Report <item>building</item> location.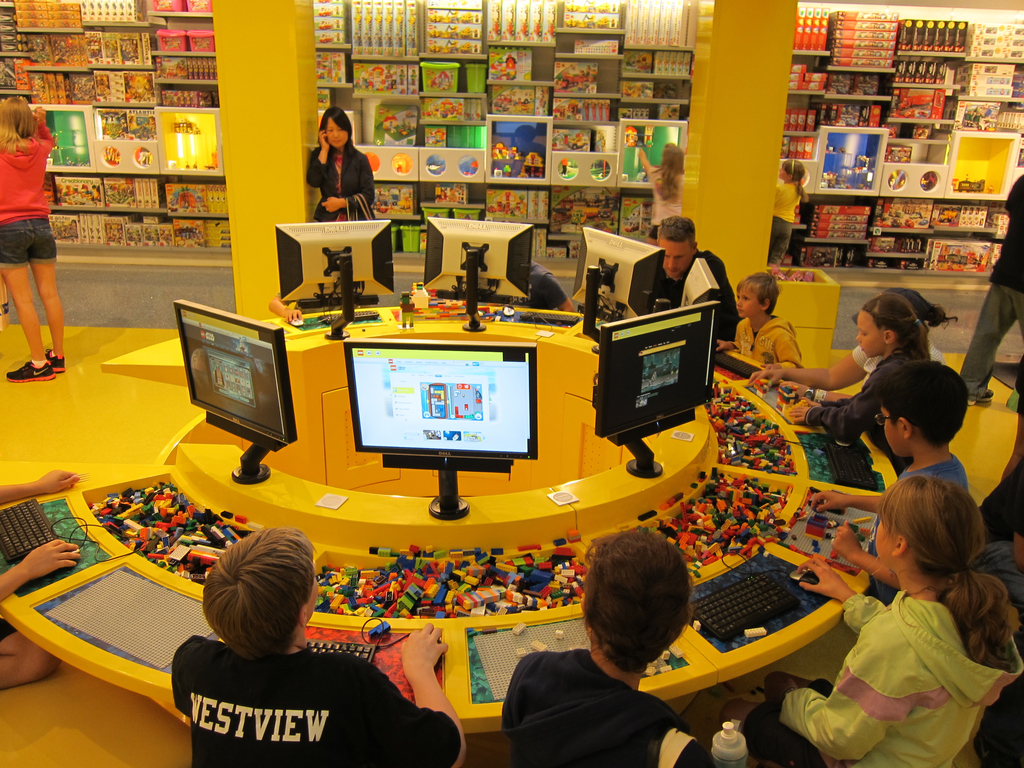
Report: left=0, top=0, right=1023, bottom=767.
